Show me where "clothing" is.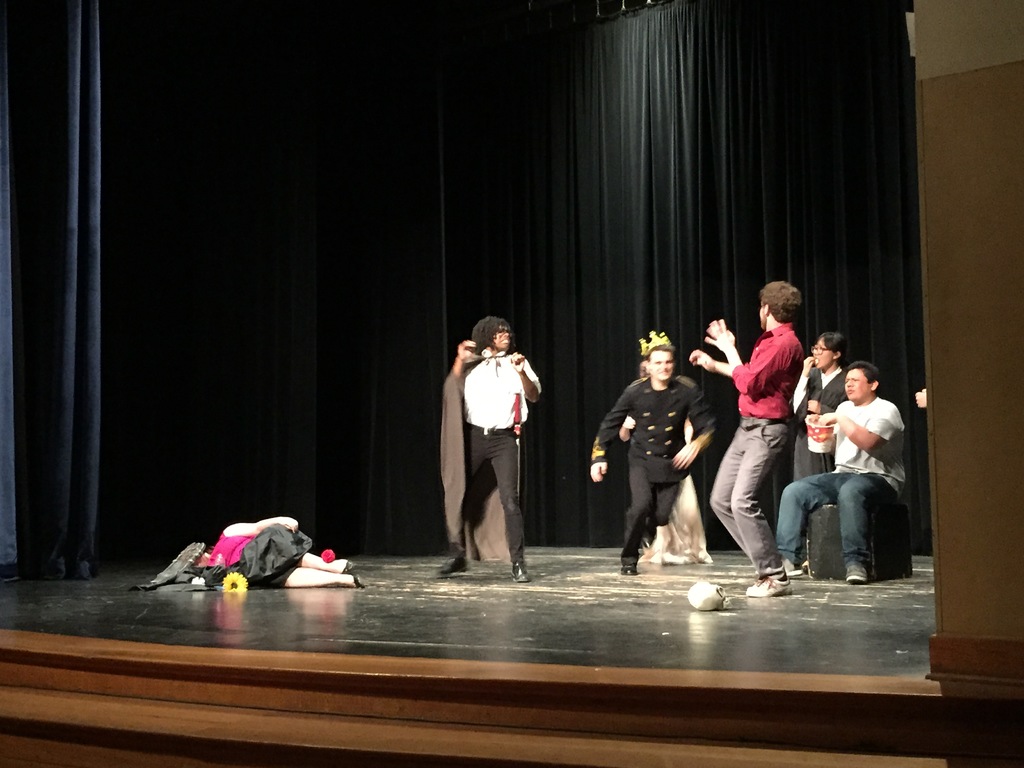
"clothing" is at <box>451,342,540,559</box>.
